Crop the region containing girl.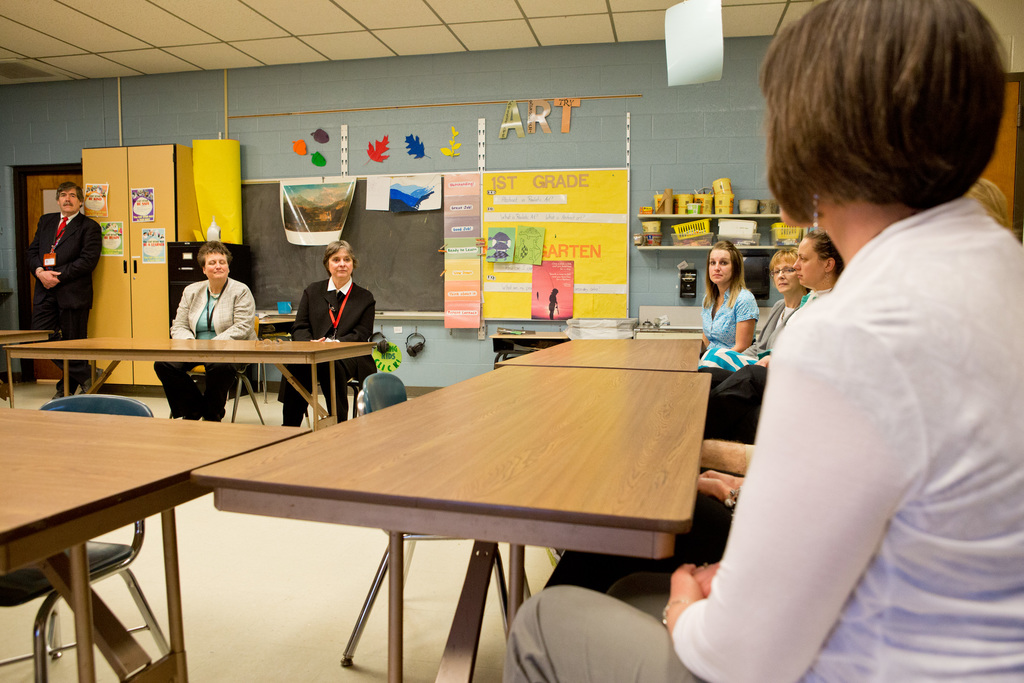
Crop region: region(275, 238, 374, 425).
